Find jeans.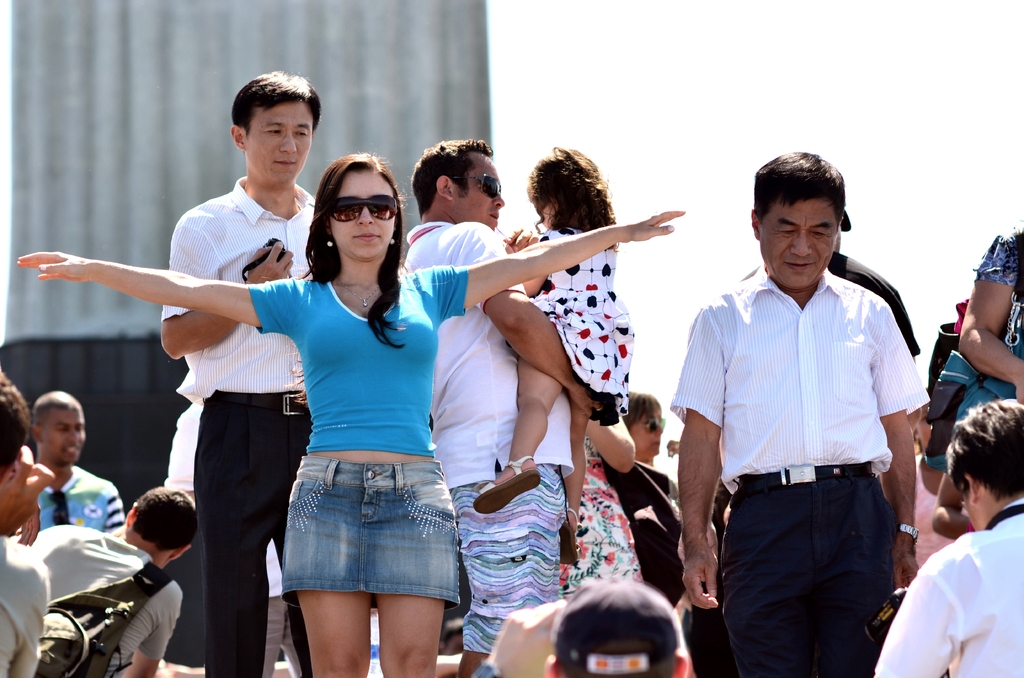
BBox(726, 477, 900, 675).
